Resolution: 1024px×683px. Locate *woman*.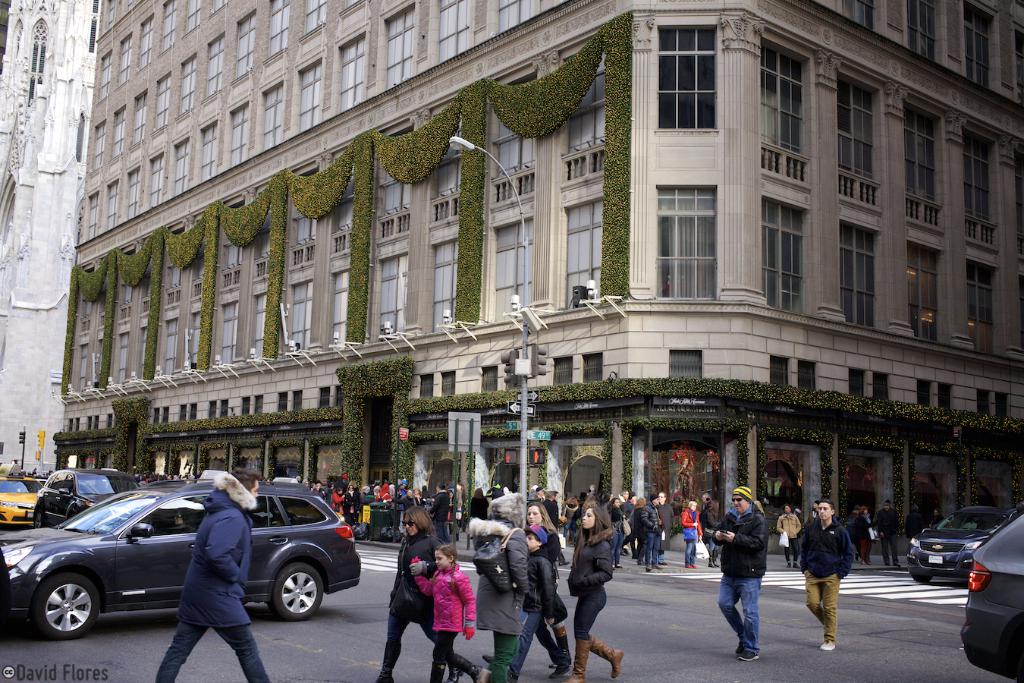
[480, 502, 573, 670].
